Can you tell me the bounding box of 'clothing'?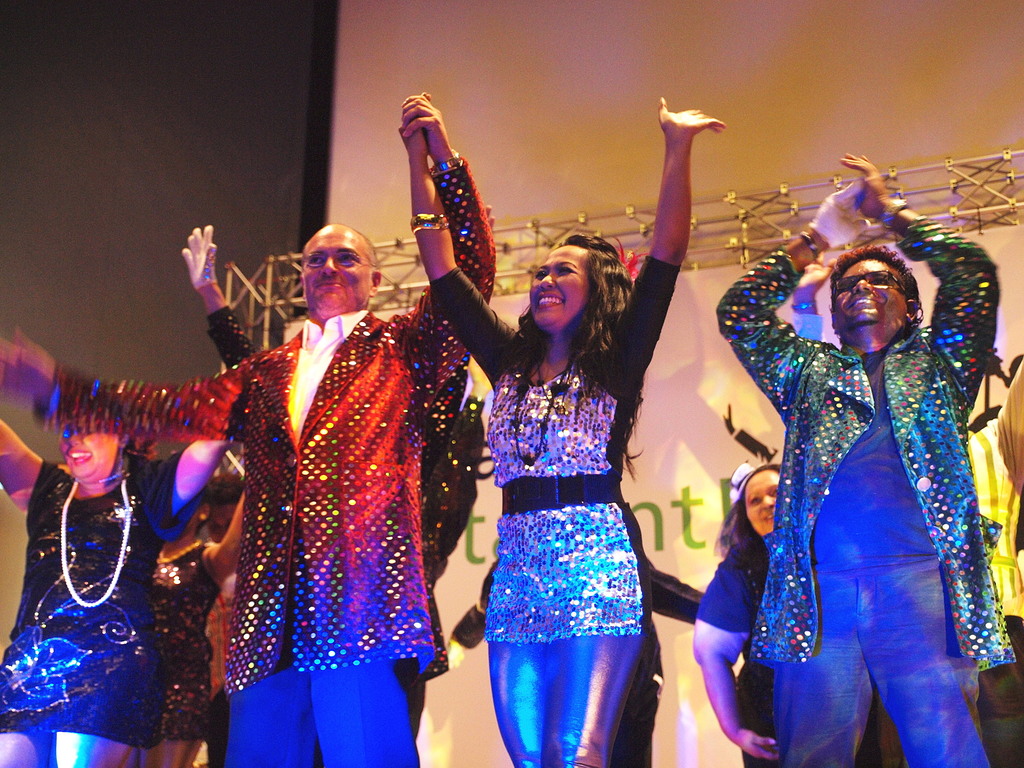
locate(13, 435, 164, 742).
